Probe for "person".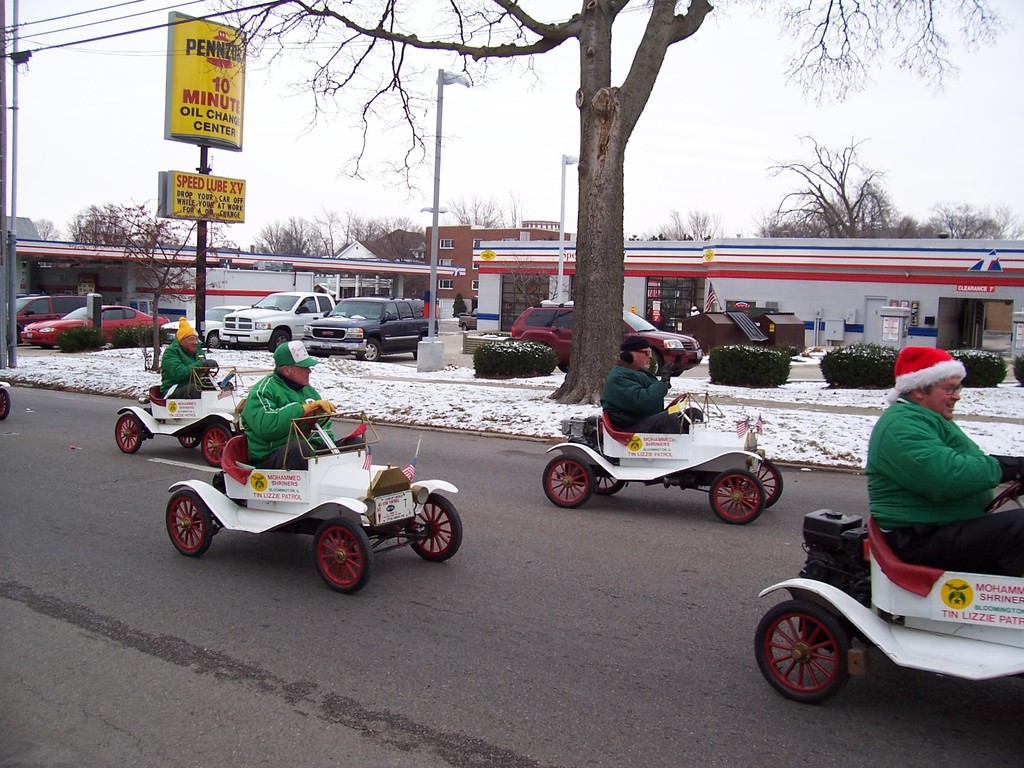
Probe result: [161,316,232,397].
